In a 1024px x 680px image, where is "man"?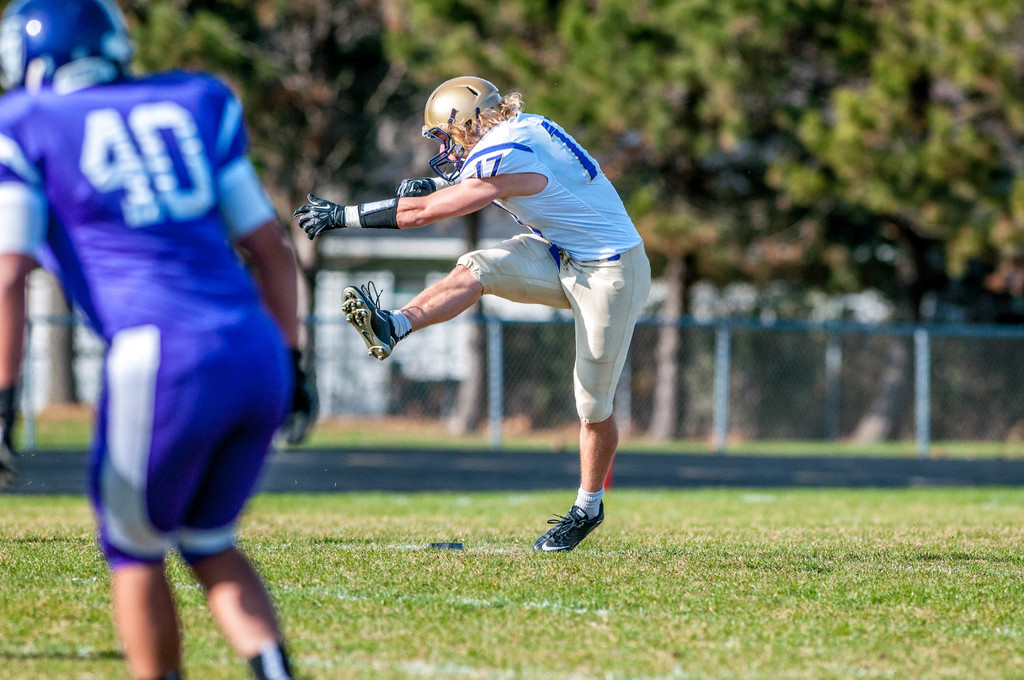
{"left": 355, "top": 61, "right": 659, "bottom": 535}.
